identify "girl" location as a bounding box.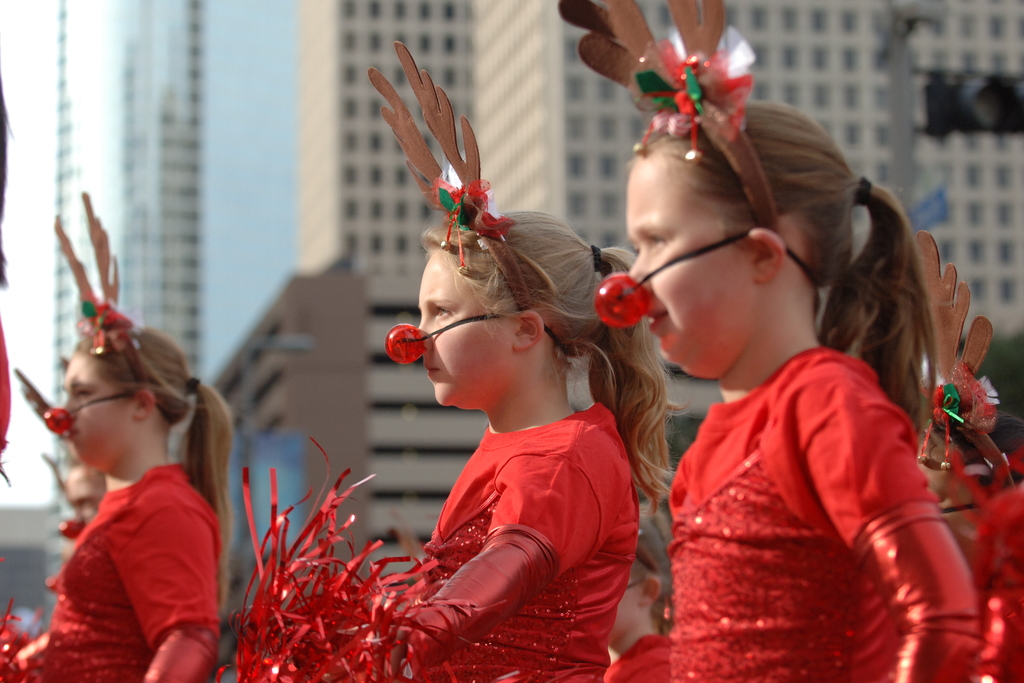
[x1=39, y1=326, x2=273, y2=682].
